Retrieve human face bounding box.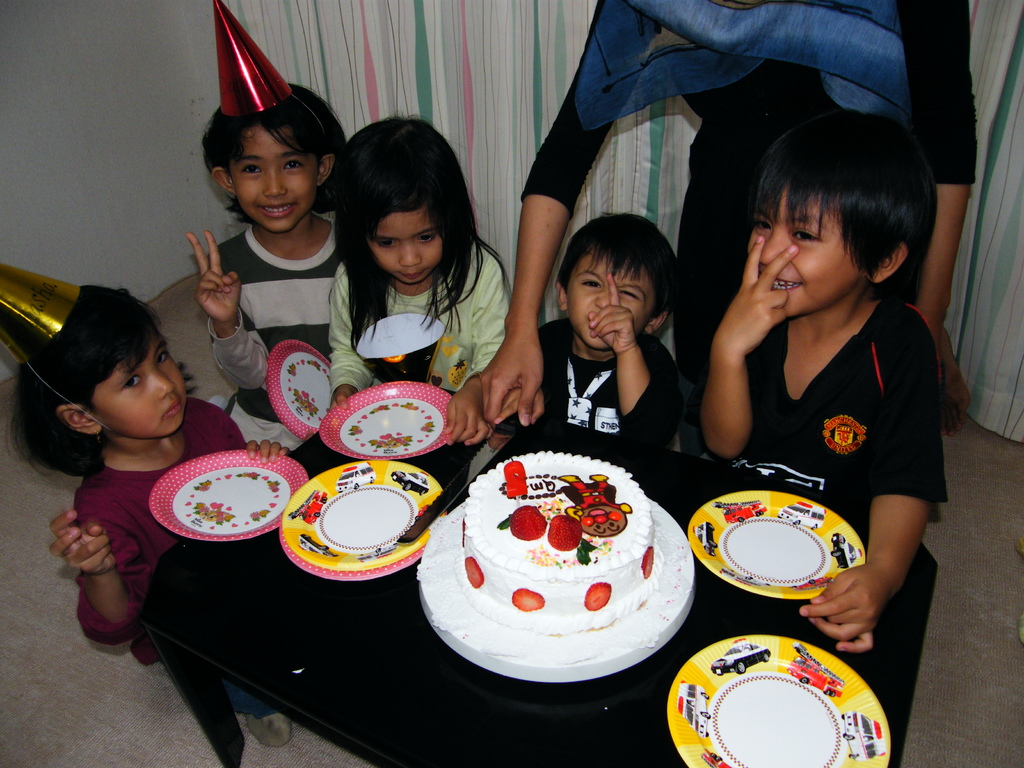
Bounding box: (x1=233, y1=121, x2=317, y2=230).
